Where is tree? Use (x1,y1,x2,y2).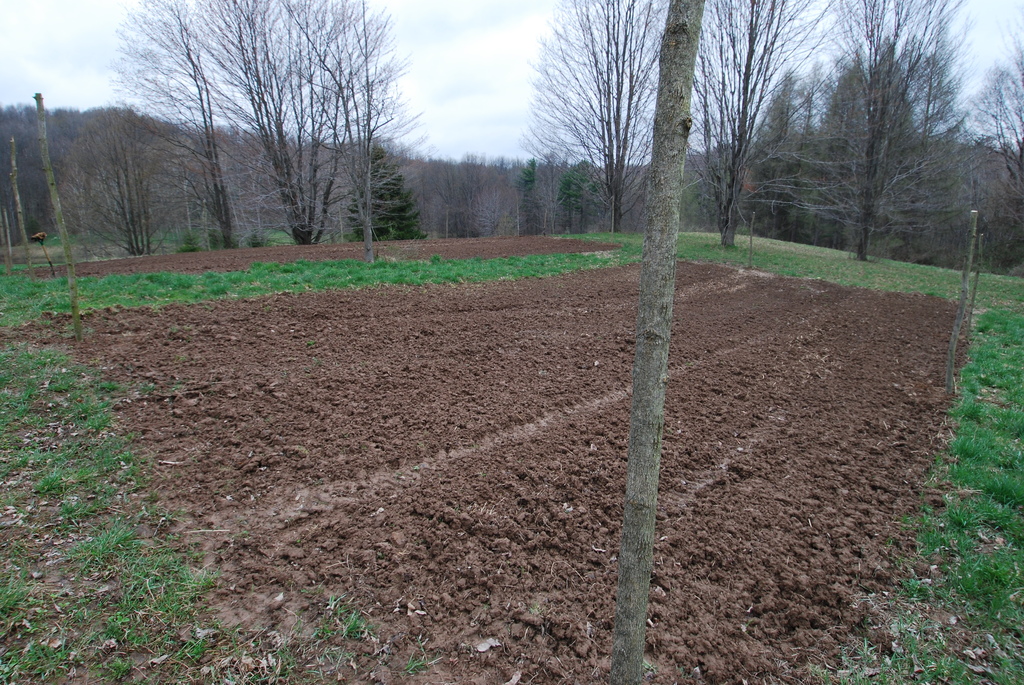
(607,0,702,684).
